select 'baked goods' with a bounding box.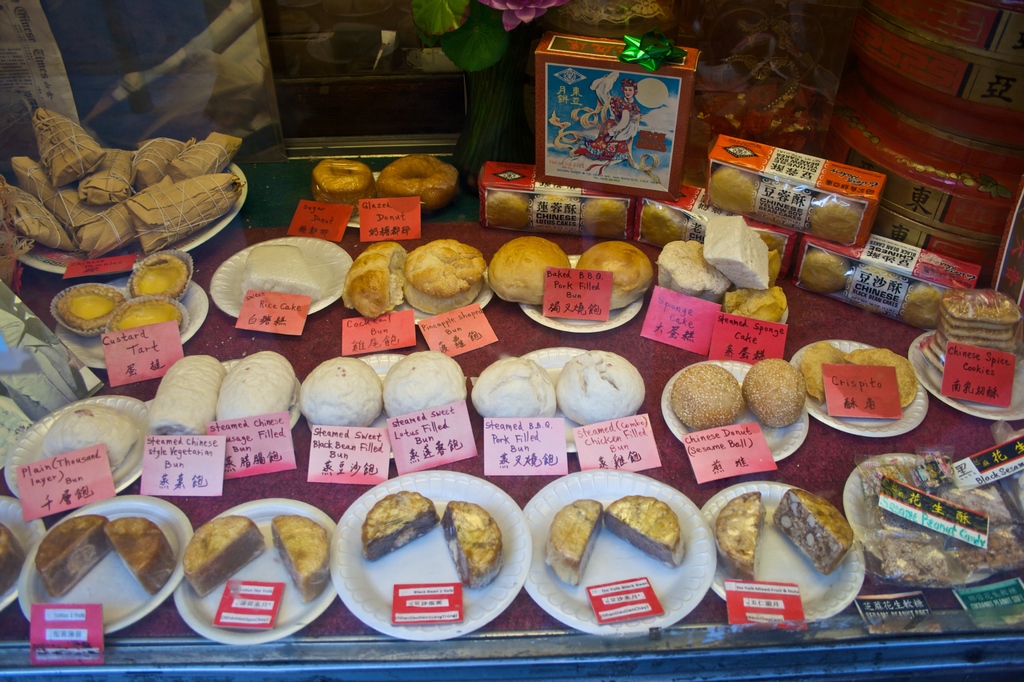
(799, 342, 850, 400).
